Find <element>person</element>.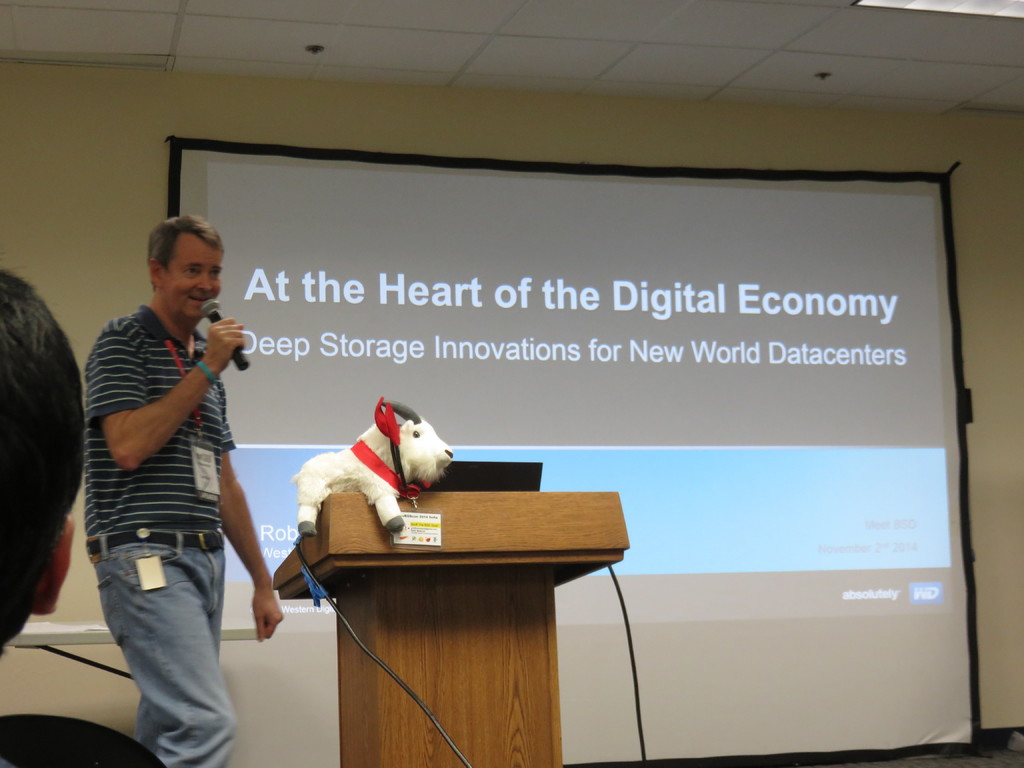
Rect(85, 218, 280, 767).
